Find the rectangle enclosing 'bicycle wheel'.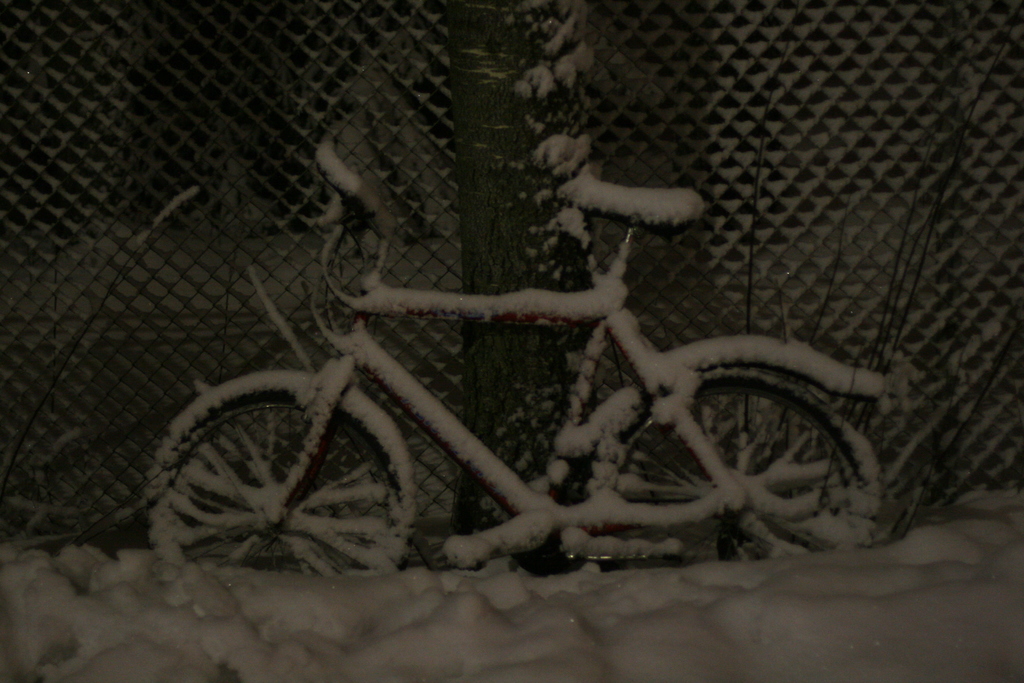
Rect(595, 377, 884, 562).
